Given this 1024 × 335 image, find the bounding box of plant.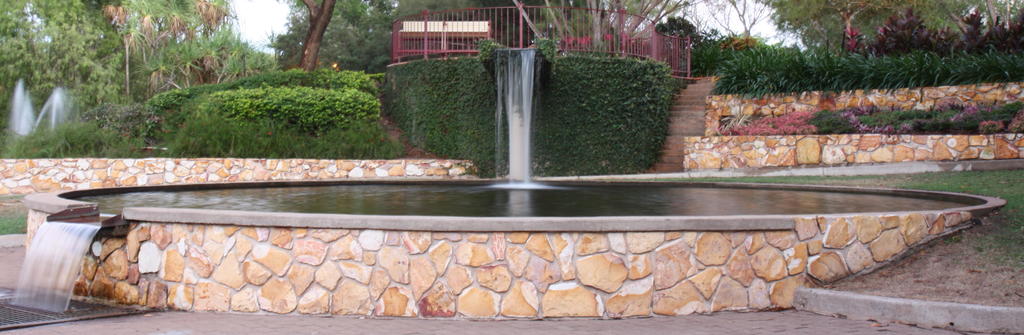
rect(382, 53, 691, 181).
